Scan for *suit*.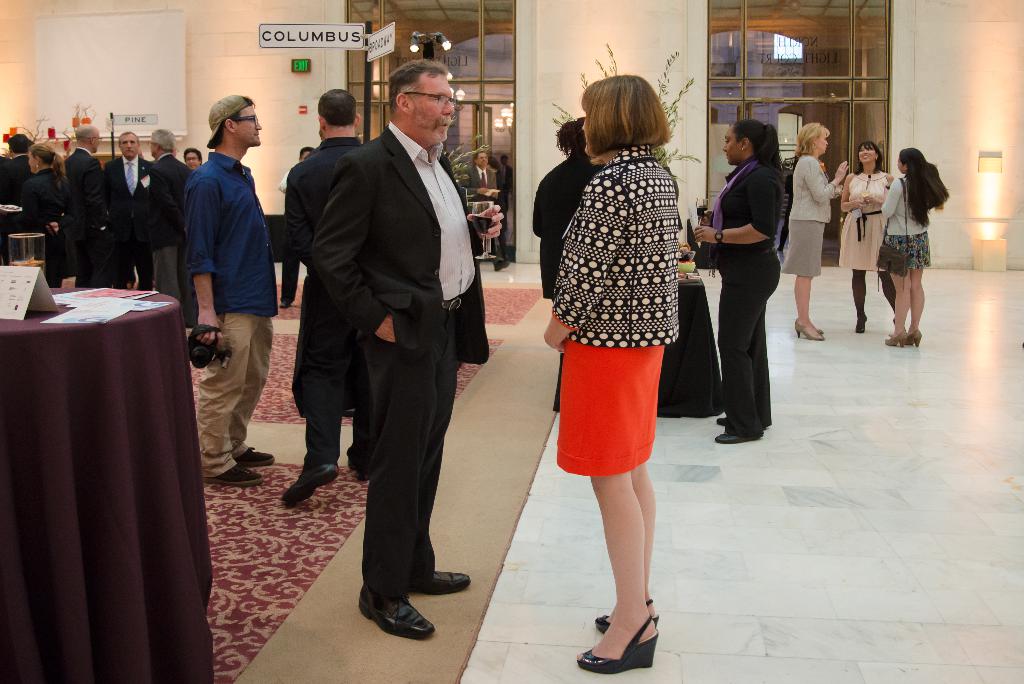
Scan result: (left=63, top=147, right=114, bottom=285).
